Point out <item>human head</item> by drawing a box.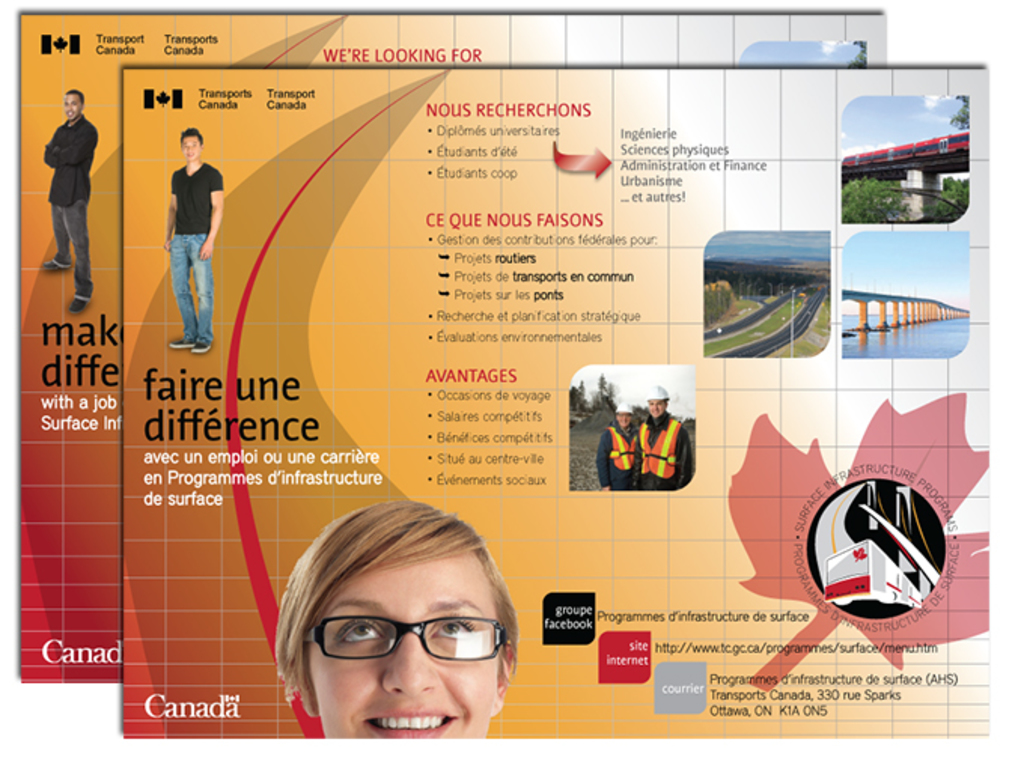
617 408 632 424.
